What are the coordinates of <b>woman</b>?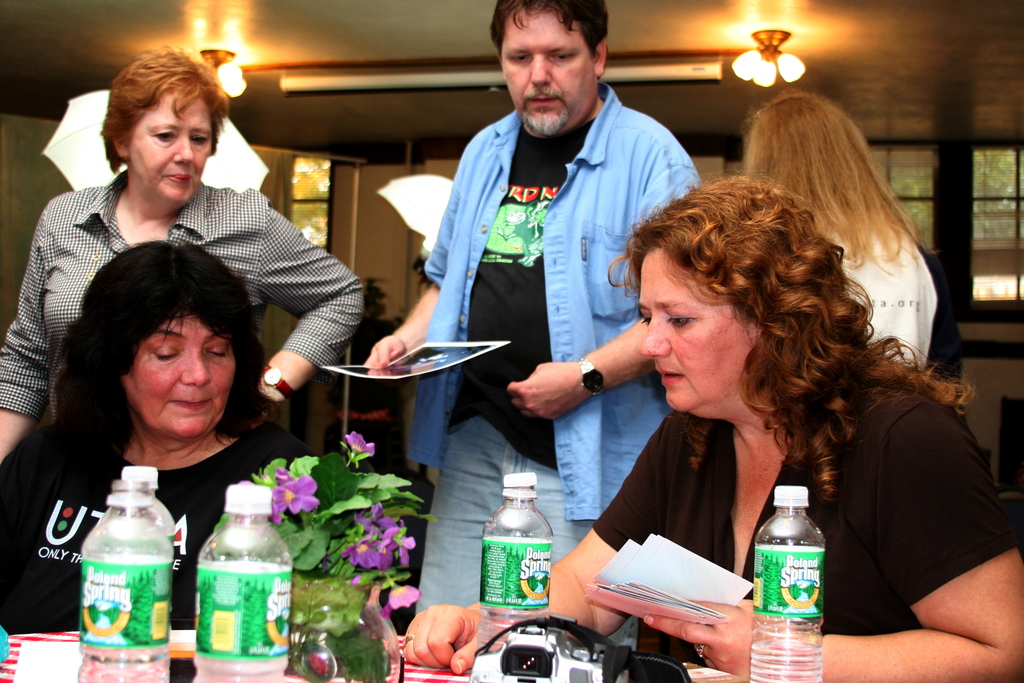
(left=0, top=236, right=310, bottom=637).
